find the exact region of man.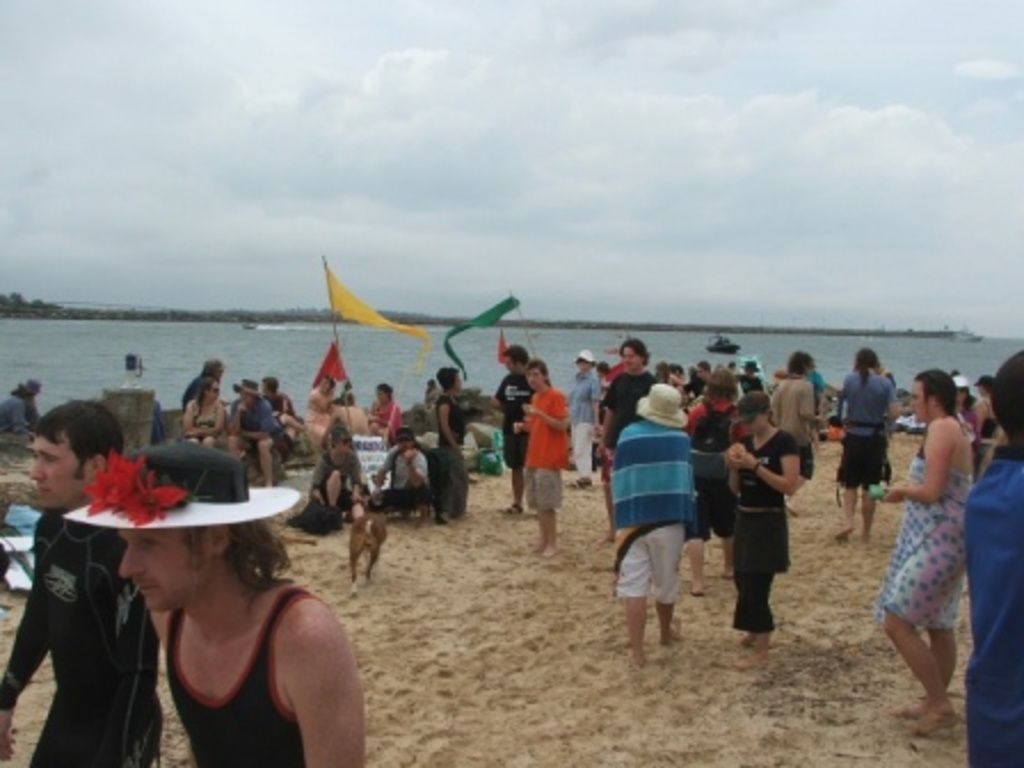
Exact region: locate(734, 400, 825, 649).
